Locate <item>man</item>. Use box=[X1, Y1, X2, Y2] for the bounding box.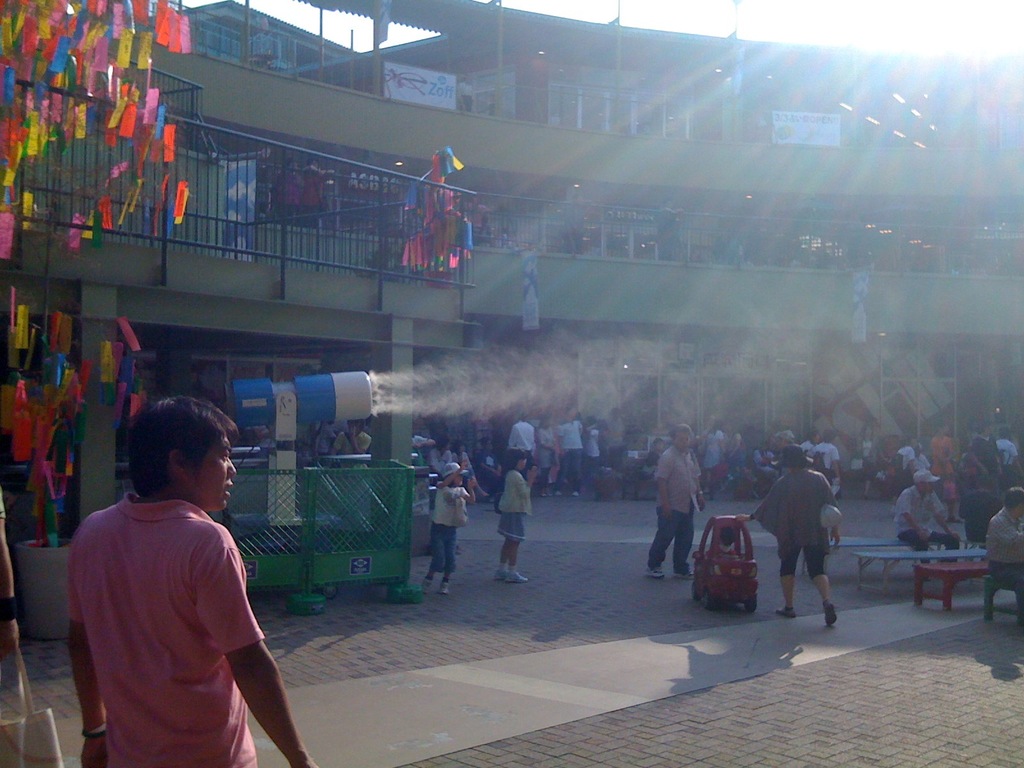
box=[56, 383, 296, 767].
